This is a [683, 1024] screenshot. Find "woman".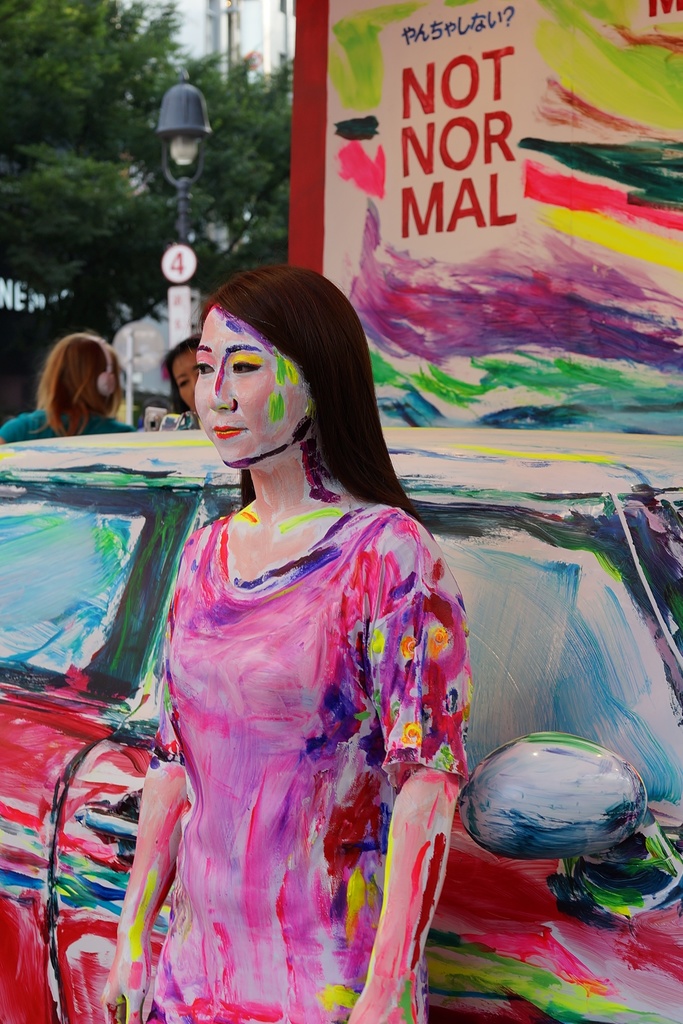
Bounding box: rect(108, 263, 477, 1003).
